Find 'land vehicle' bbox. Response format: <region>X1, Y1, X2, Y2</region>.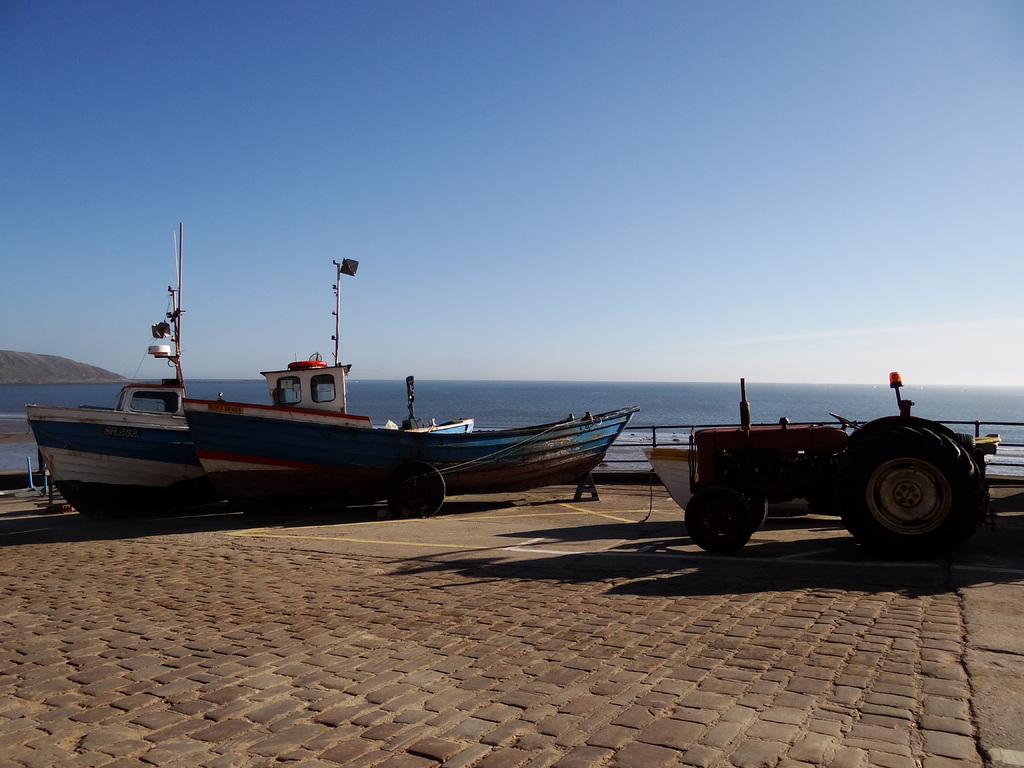
<region>182, 259, 375, 517</region>.
